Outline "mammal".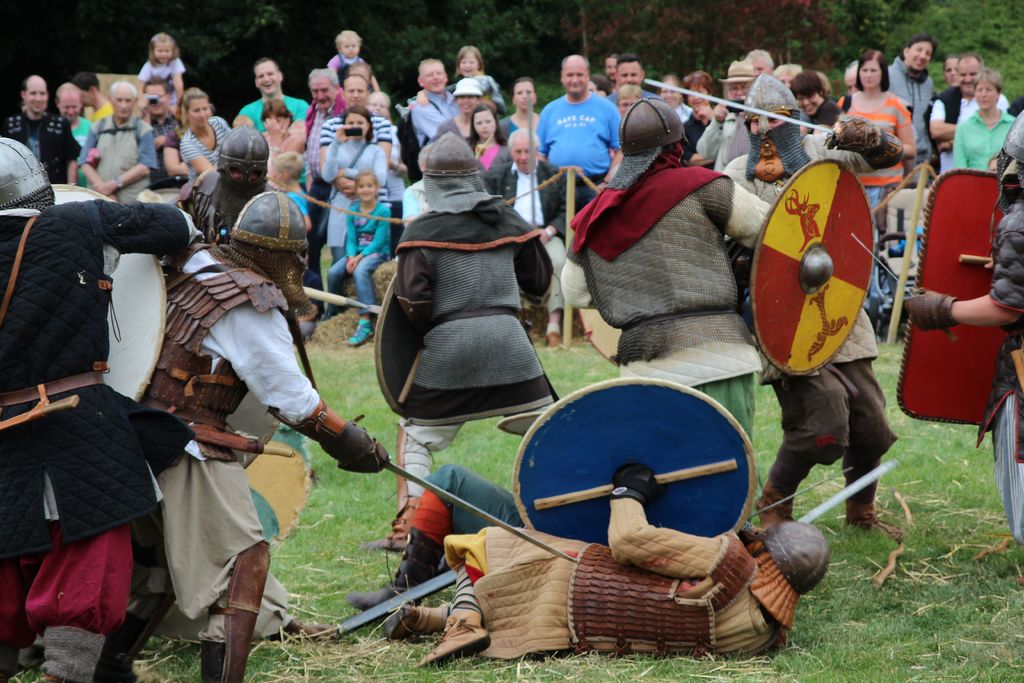
Outline: 358:150:574:460.
